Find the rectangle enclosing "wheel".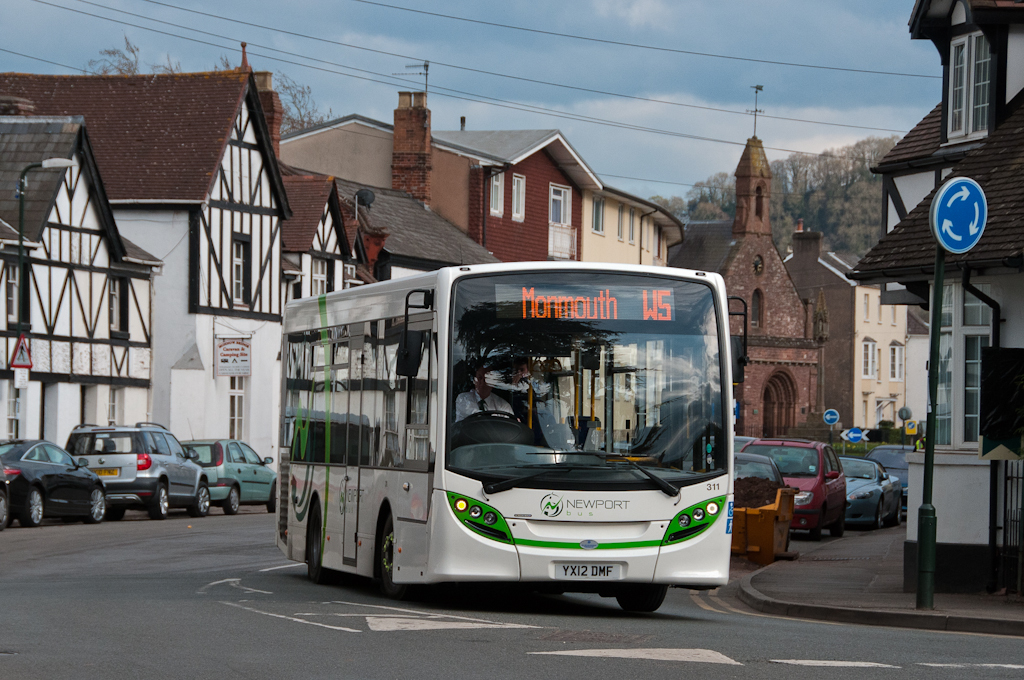
box=[869, 501, 883, 529].
